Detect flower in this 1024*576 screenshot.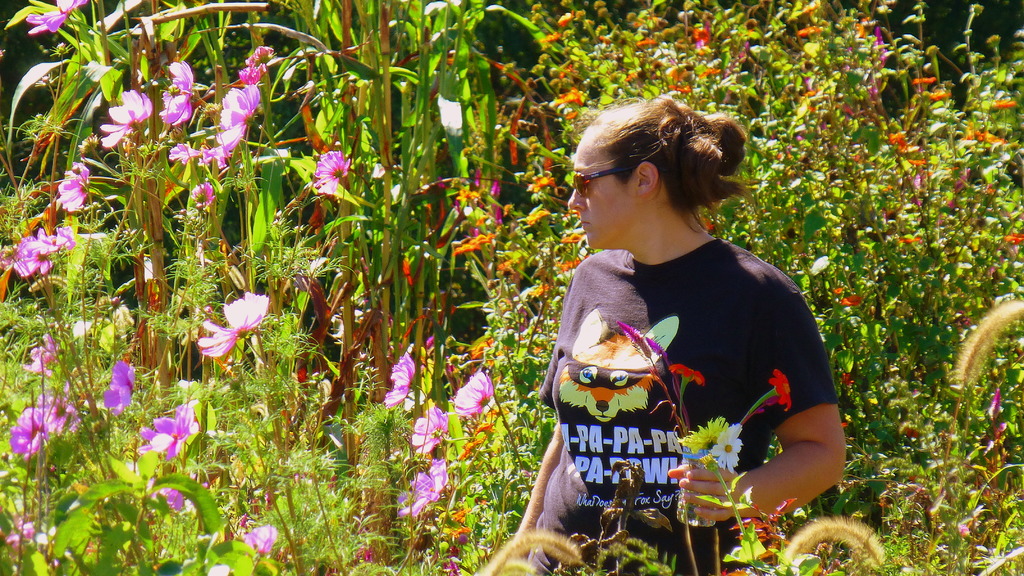
Detection: 20,328,70,378.
